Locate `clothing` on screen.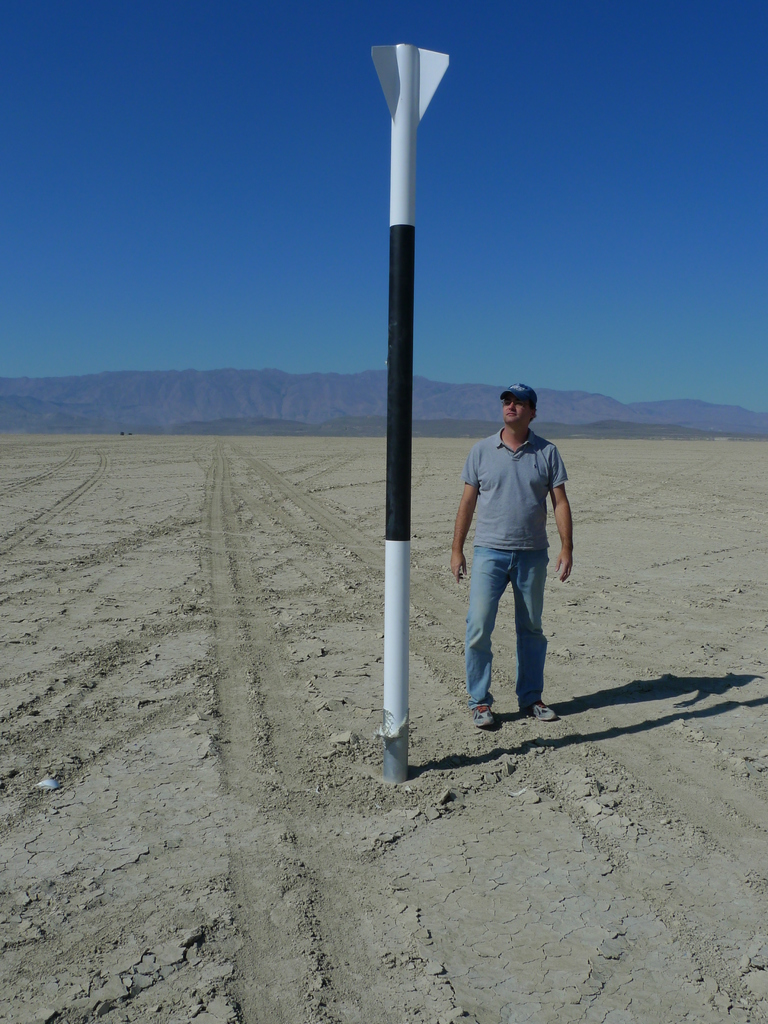
On screen at x1=458, y1=383, x2=575, y2=682.
